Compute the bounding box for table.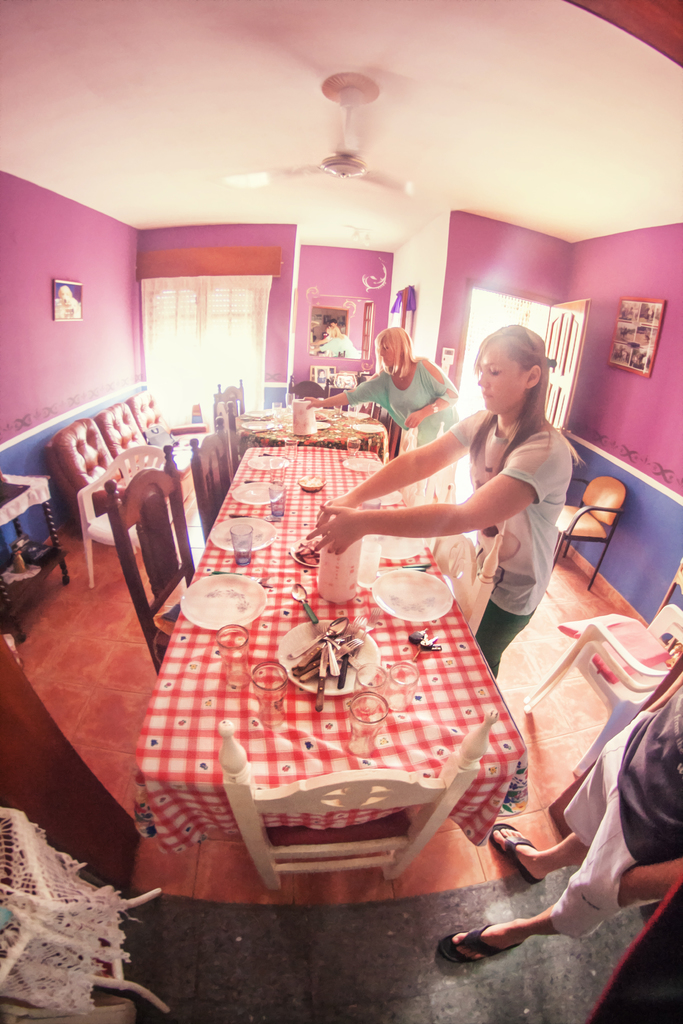
134:447:530:854.
